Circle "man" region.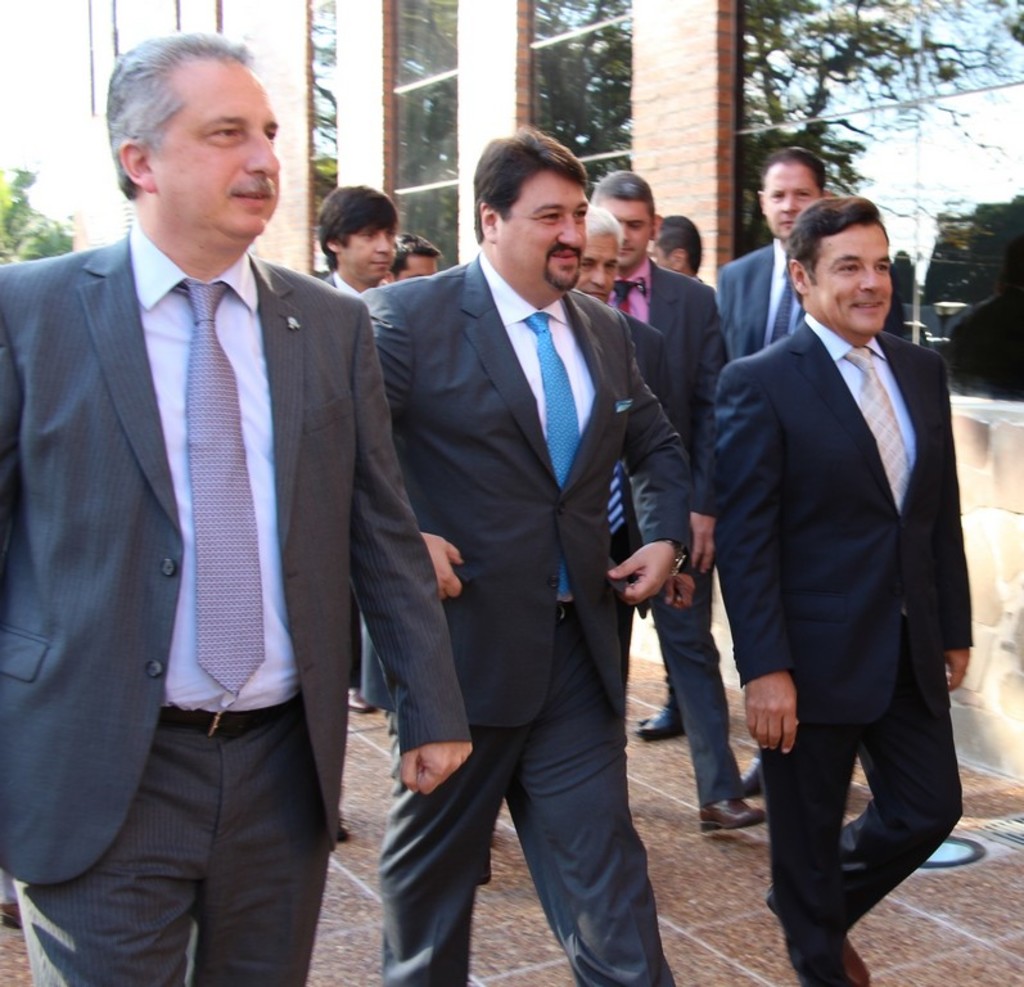
Region: l=712, t=207, r=976, b=986.
